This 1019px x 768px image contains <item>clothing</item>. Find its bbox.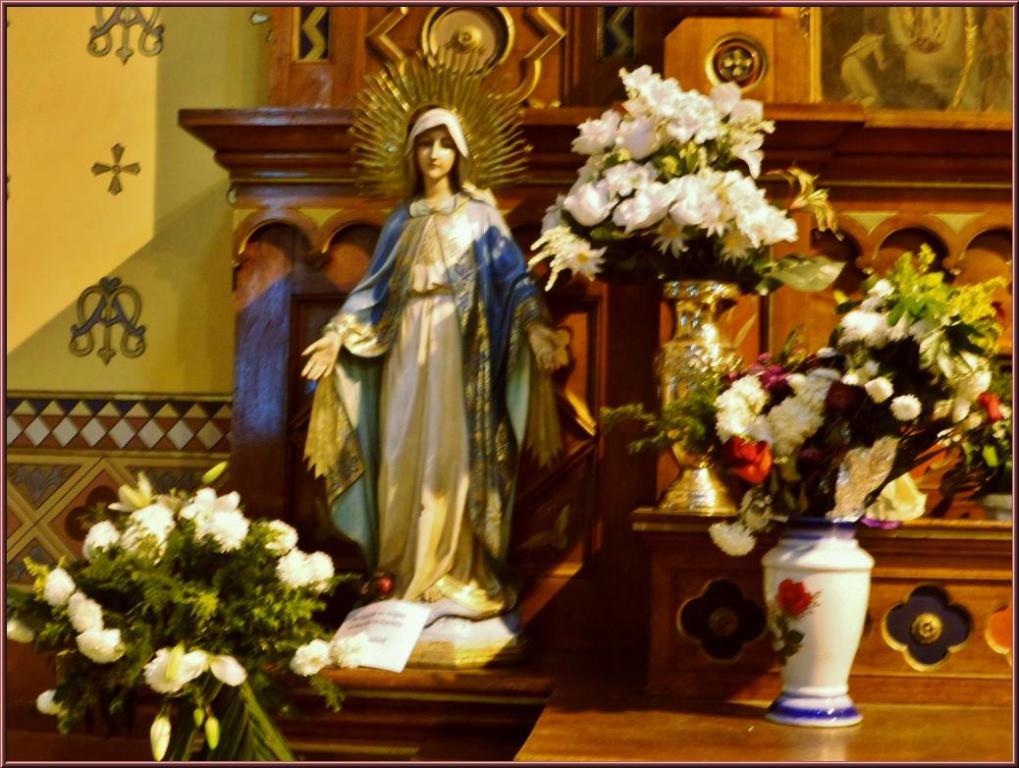
[left=287, top=153, right=556, bottom=644].
